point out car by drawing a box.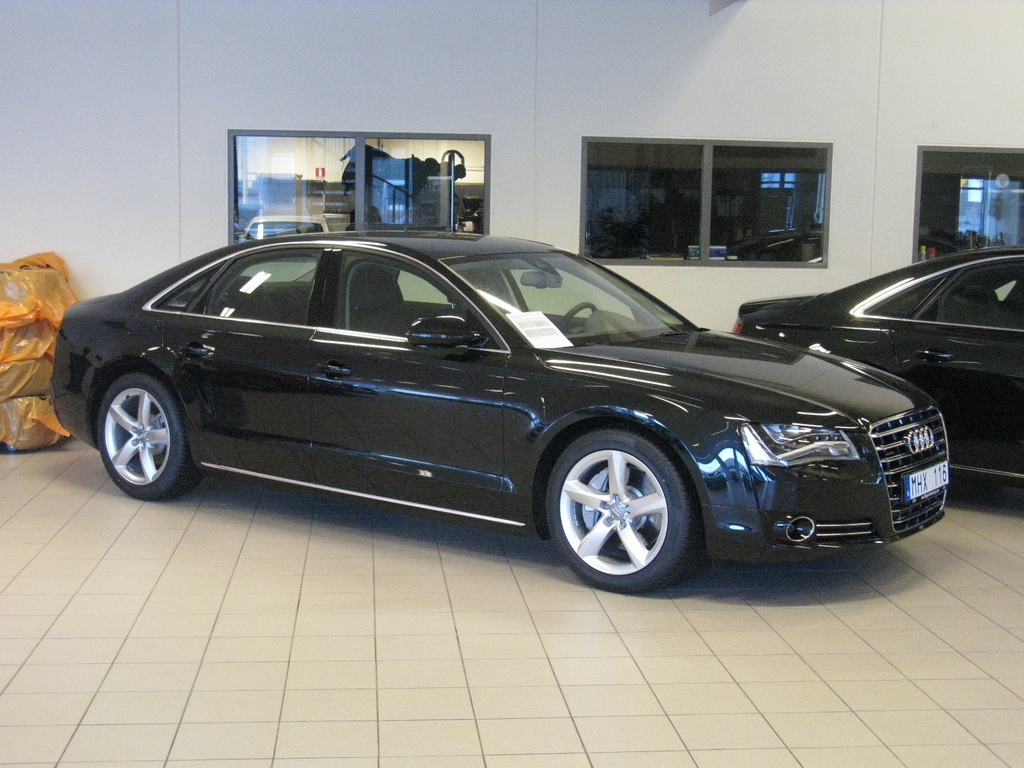
55/223/955/603.
